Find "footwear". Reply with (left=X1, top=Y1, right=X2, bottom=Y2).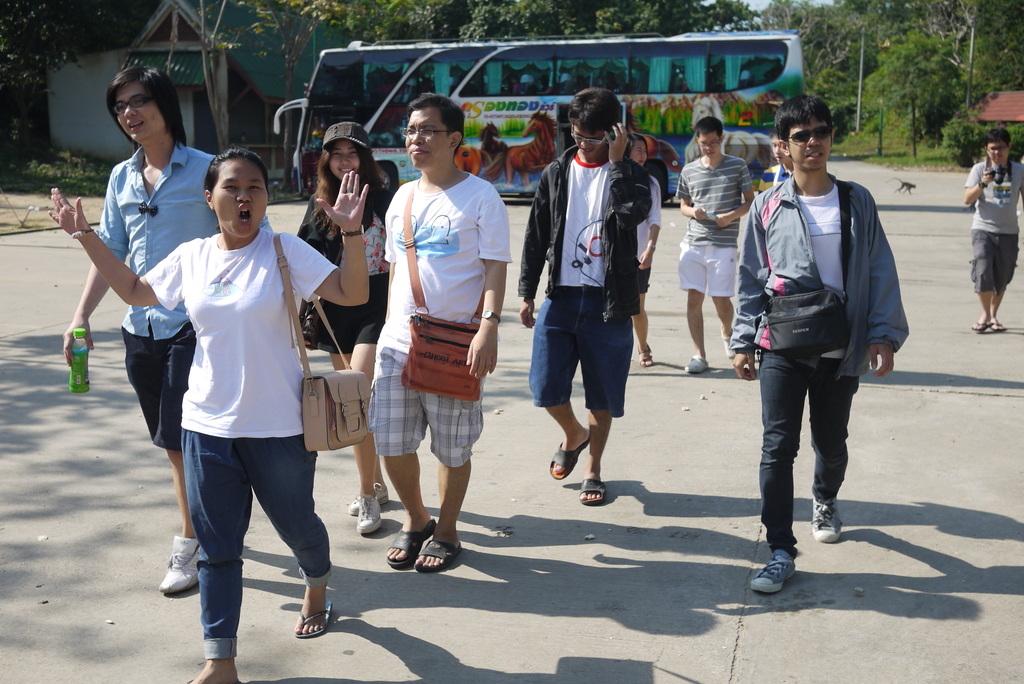
(left=637, top=343, right=652, bottom=370).
